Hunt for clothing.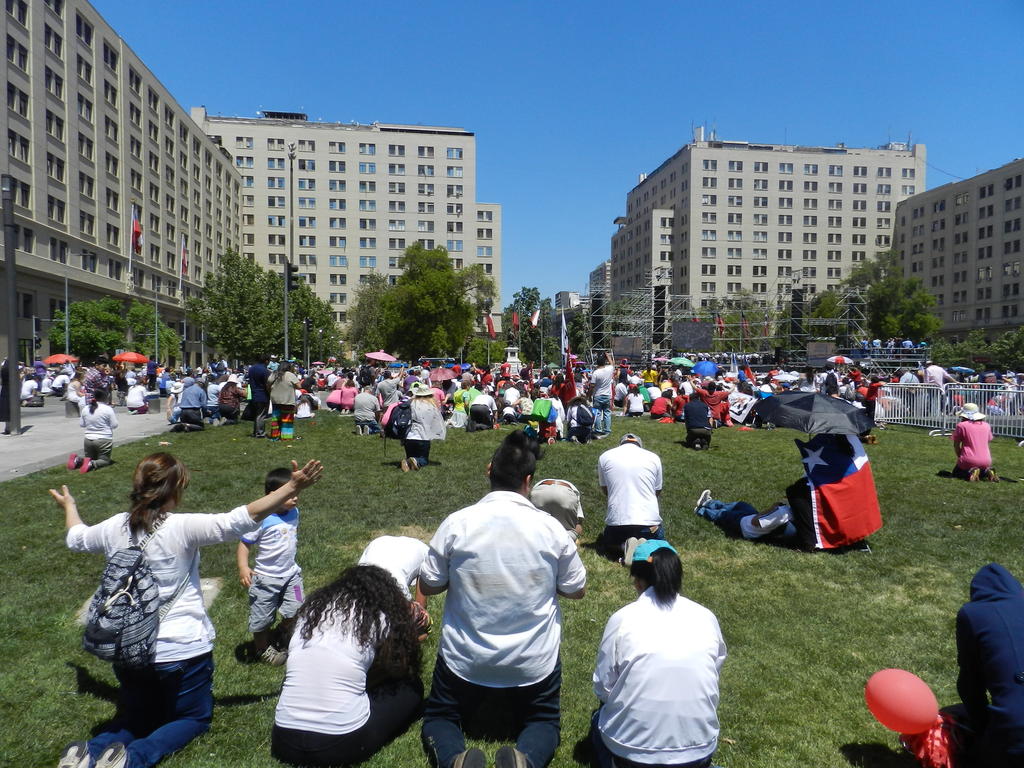
Hunted down at detection(235, 506, 308, 647).
